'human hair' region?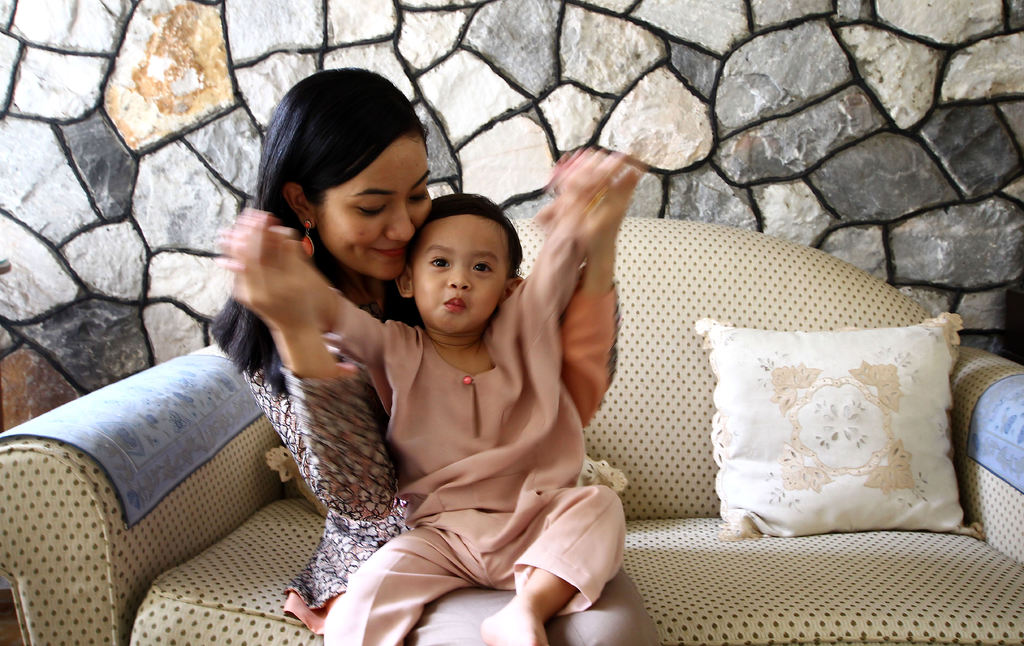
(left=396, top=193, right=523, bottom=323)
